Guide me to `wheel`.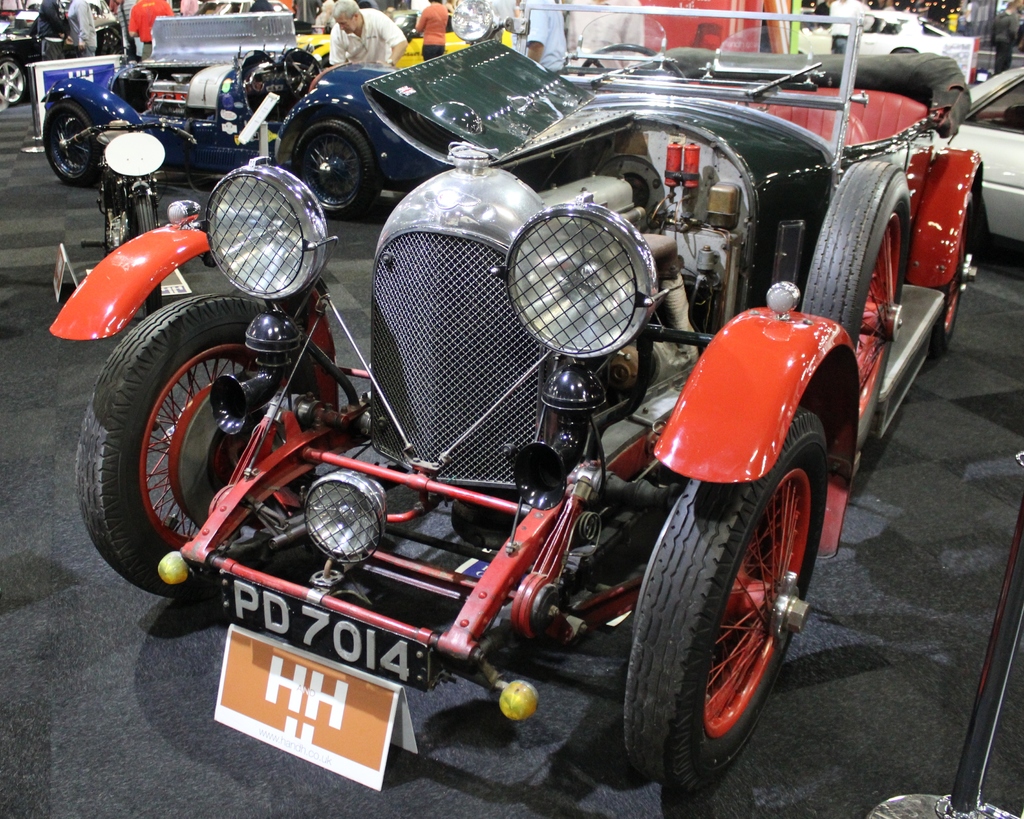
Guidance: {"x1": 801, "y1": 161, "x2": 909, "y2": 452}.
